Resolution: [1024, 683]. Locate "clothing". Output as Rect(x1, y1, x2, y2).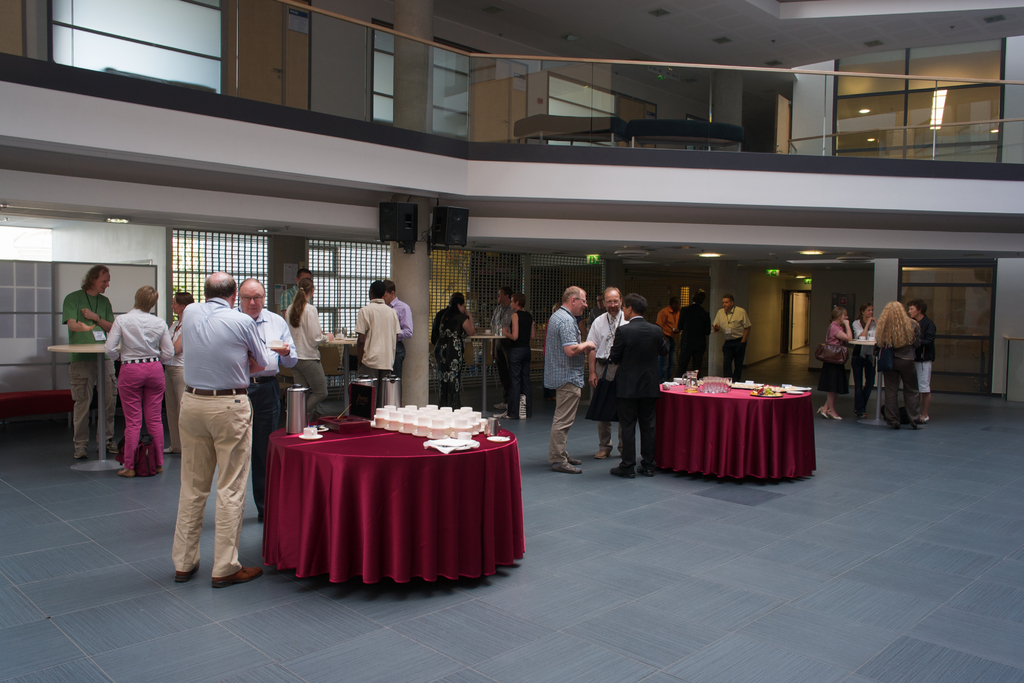
Rect(486, 309, 512, 392).
